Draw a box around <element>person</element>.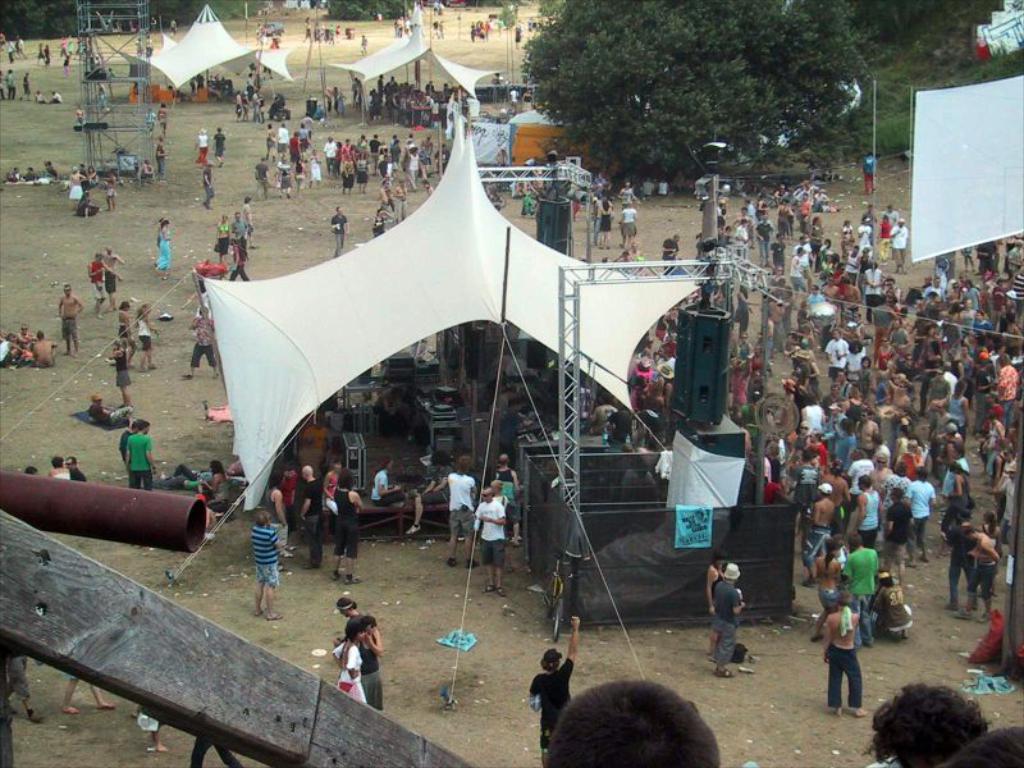
<region>370, 453, 406, 506</region>.
